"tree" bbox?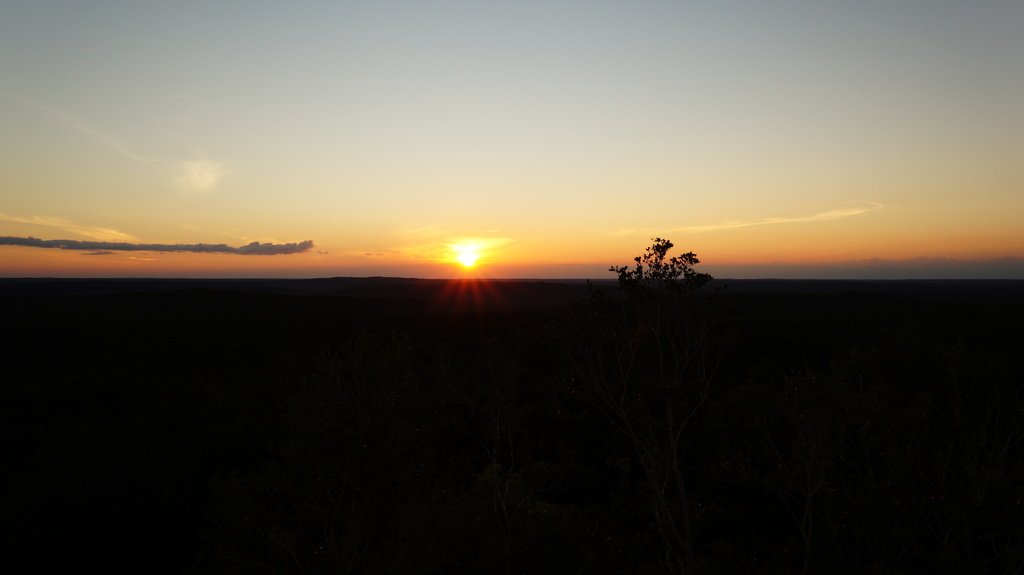
bbox(612, 229, 702, 309)
